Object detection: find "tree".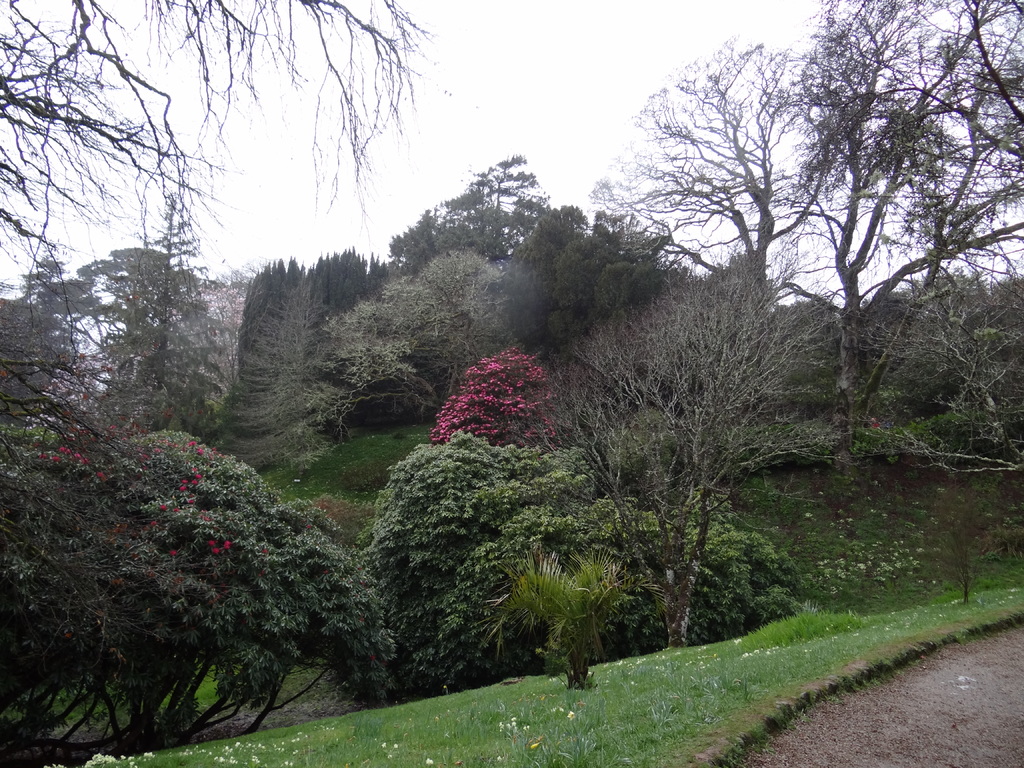
(x1=0, y1=0, x2=442, y2=323).
